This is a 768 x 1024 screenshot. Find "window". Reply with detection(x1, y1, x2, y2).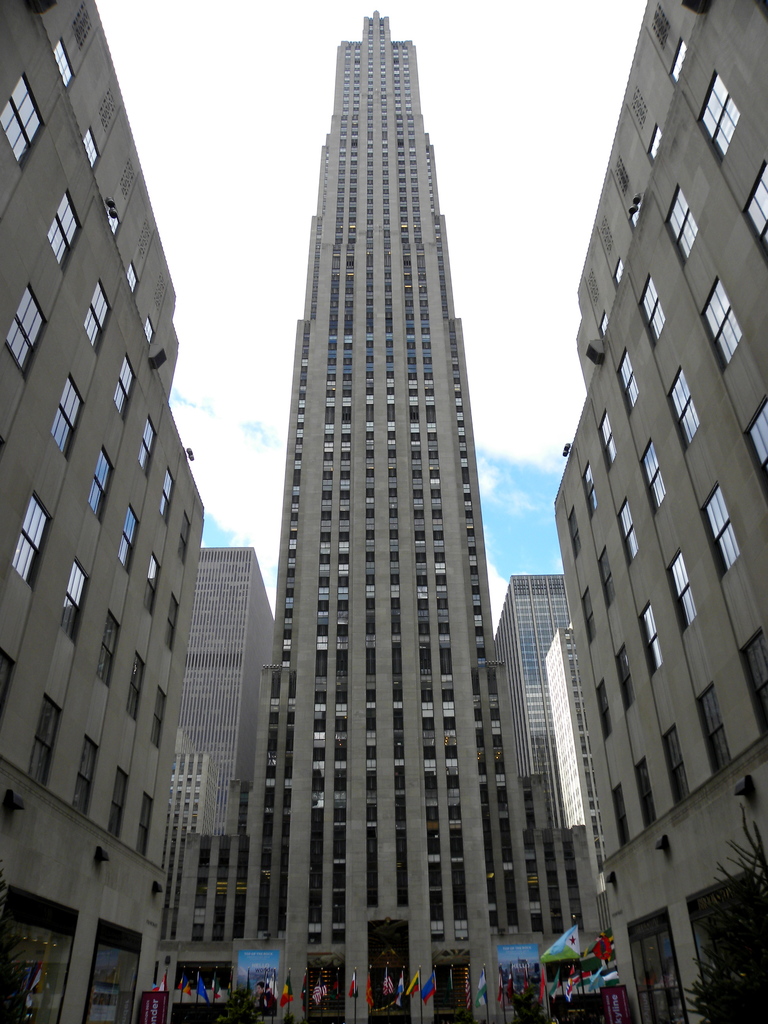
detection(108, 358, 138, 414).
